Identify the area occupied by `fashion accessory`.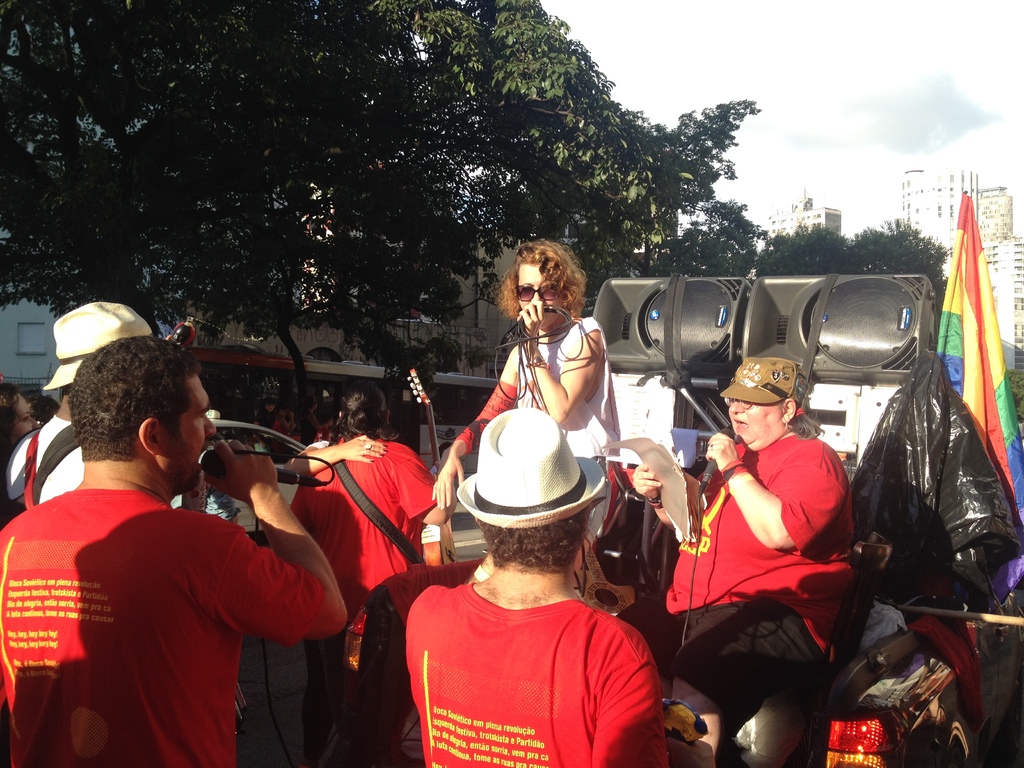
Area: [left=41, top=300, right=154, bottom=394].
